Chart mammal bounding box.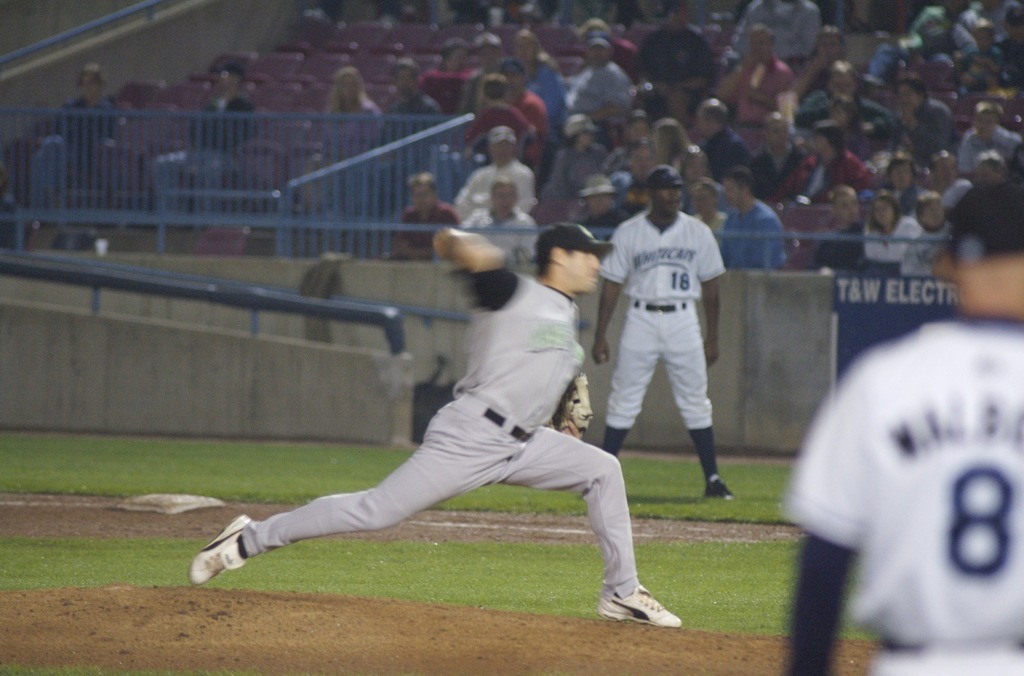
Charted: {"left": 950, "top": 143, "right": 1002, "bottom": 209}.
